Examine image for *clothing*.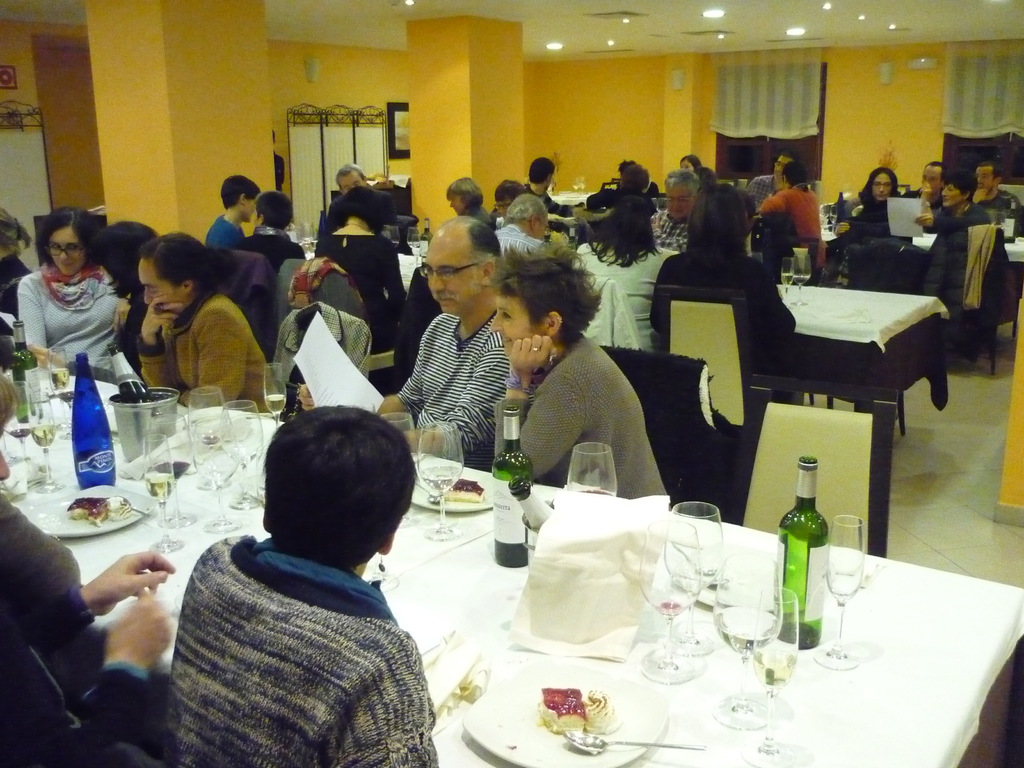
Examination result: (x1=0, y1=259, x2=31, y2=321).
